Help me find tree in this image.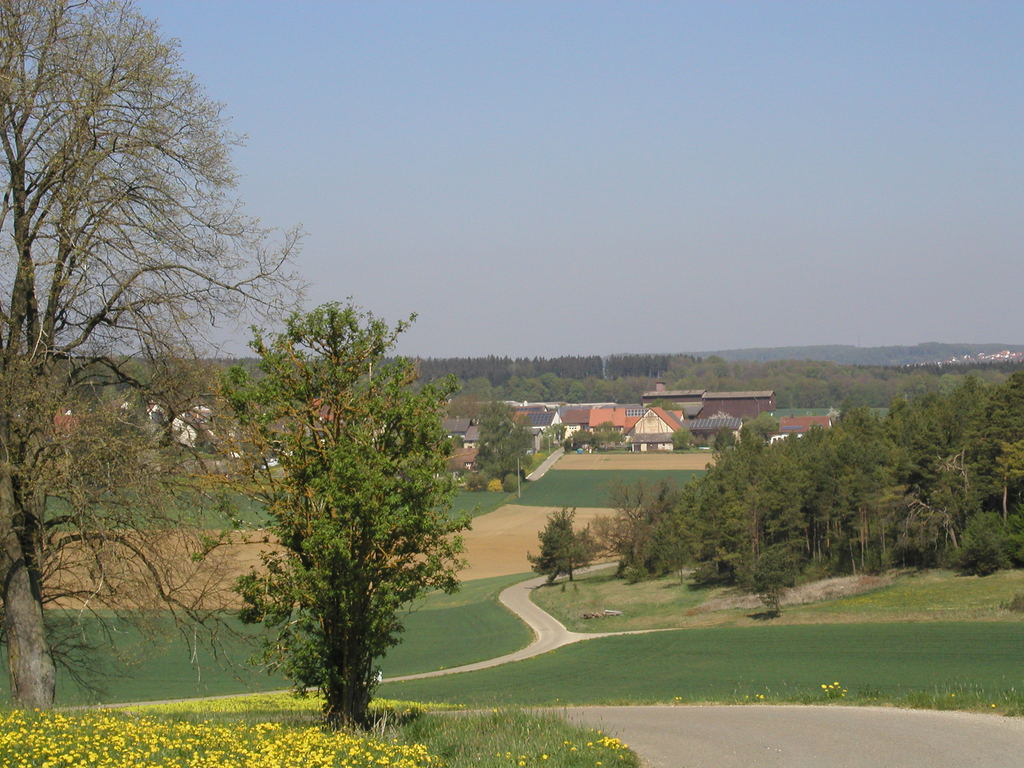
Found it: box(0, 0, 301, 706).
